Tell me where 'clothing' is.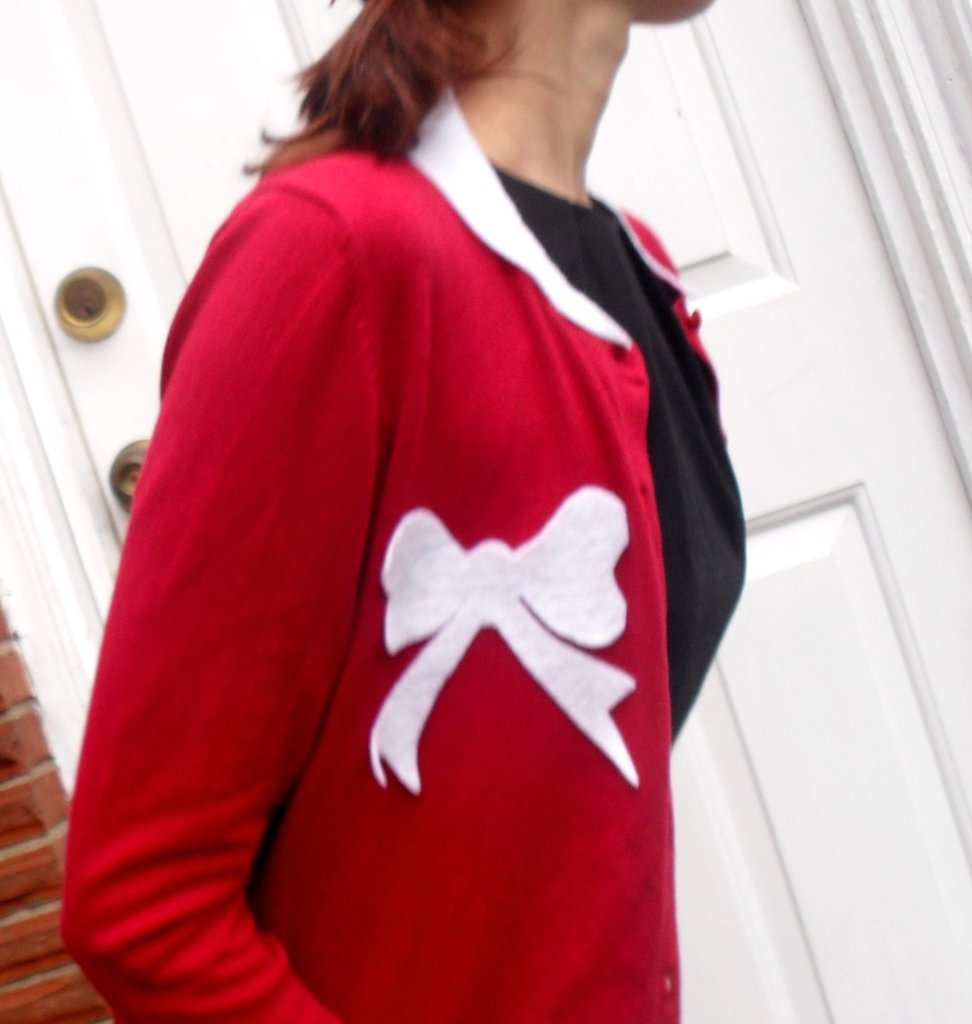
'clothing' is at [99,117,745,1016].
